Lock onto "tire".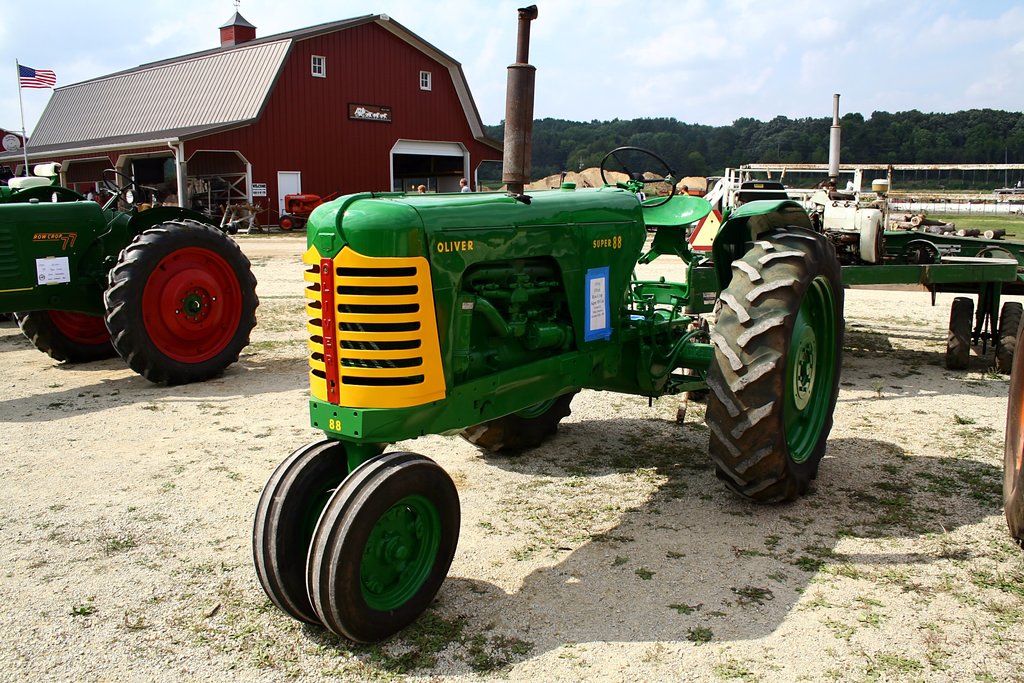
Locked: locate(996, 301, 1023, 372).
